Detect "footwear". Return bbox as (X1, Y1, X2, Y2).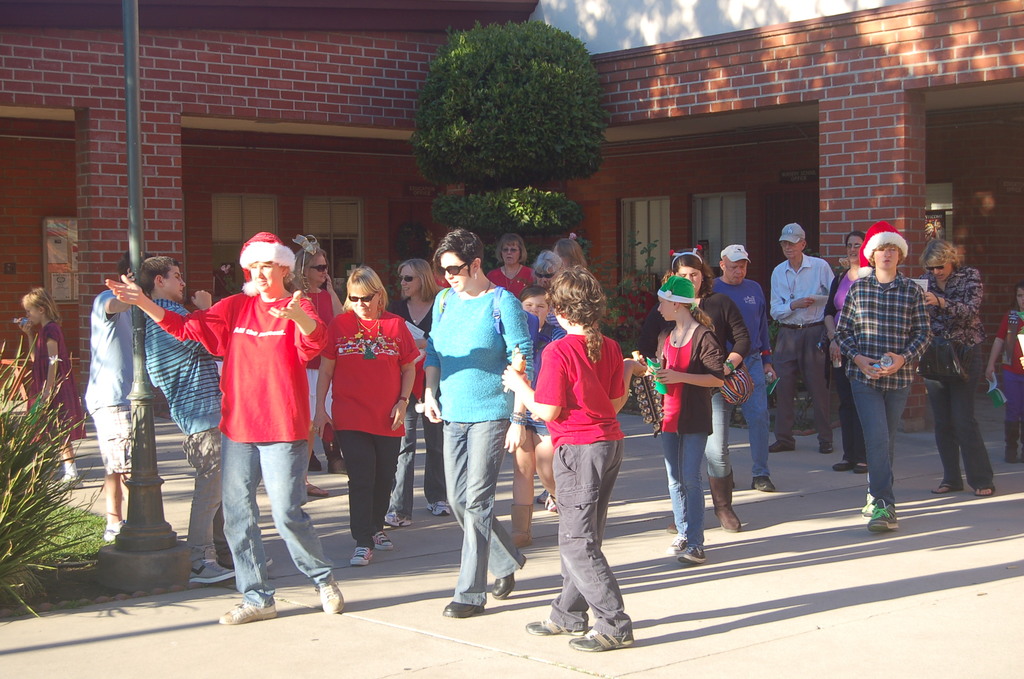
(220, 598, 282, 623).
